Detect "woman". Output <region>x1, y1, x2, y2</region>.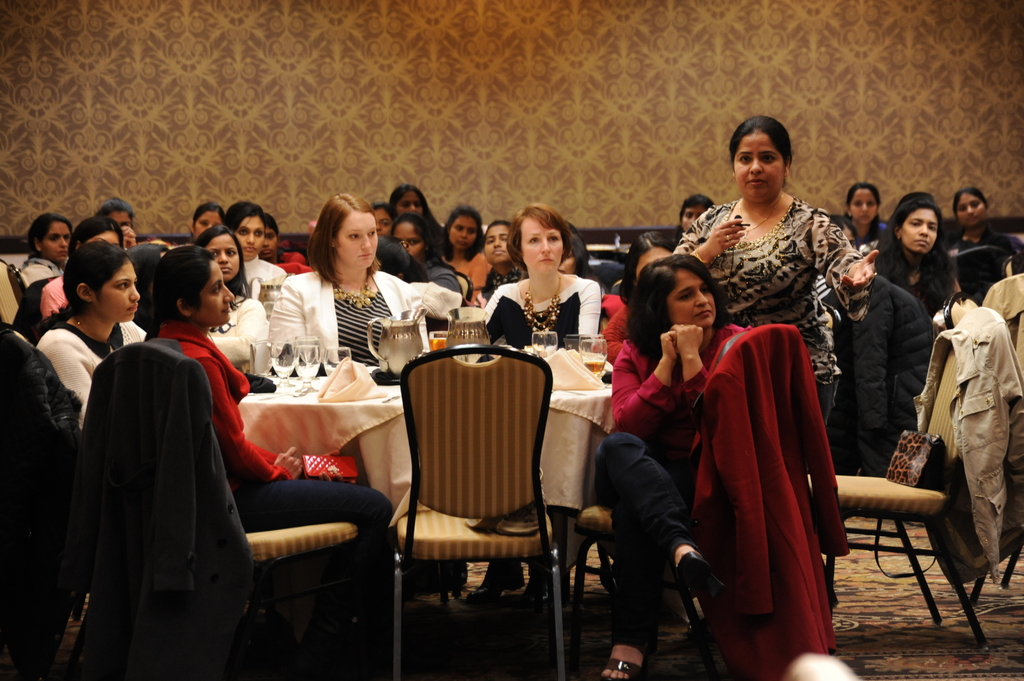
<region>466, 220, 525, 314</region>.
